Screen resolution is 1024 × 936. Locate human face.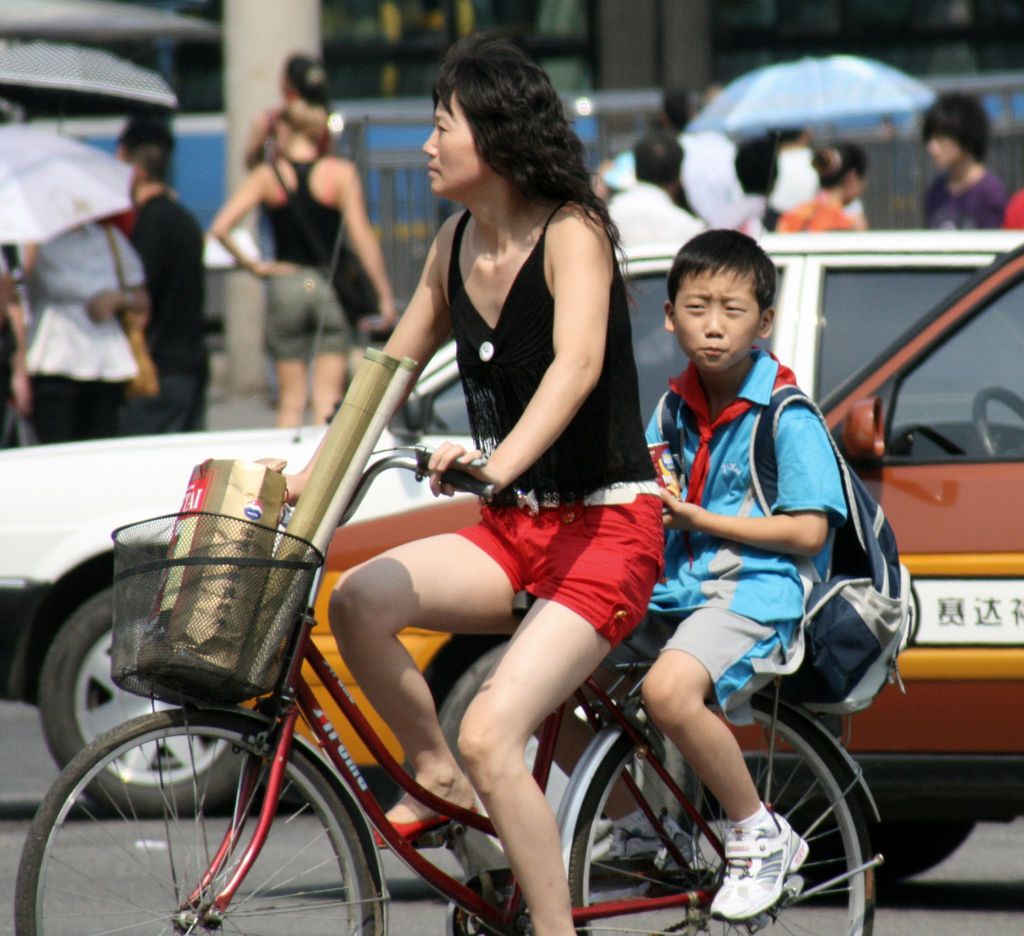
{"left": 423, "top": 86, "right": 483, "bottom": 192}.
